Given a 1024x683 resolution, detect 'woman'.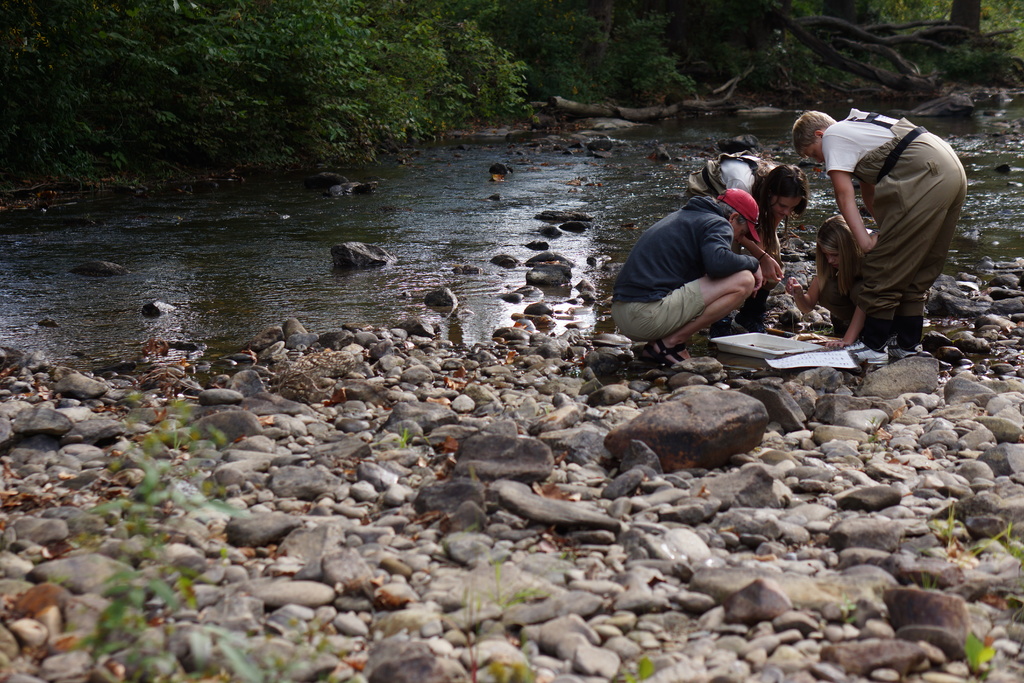
BBox(682, 152, 808, 337).
